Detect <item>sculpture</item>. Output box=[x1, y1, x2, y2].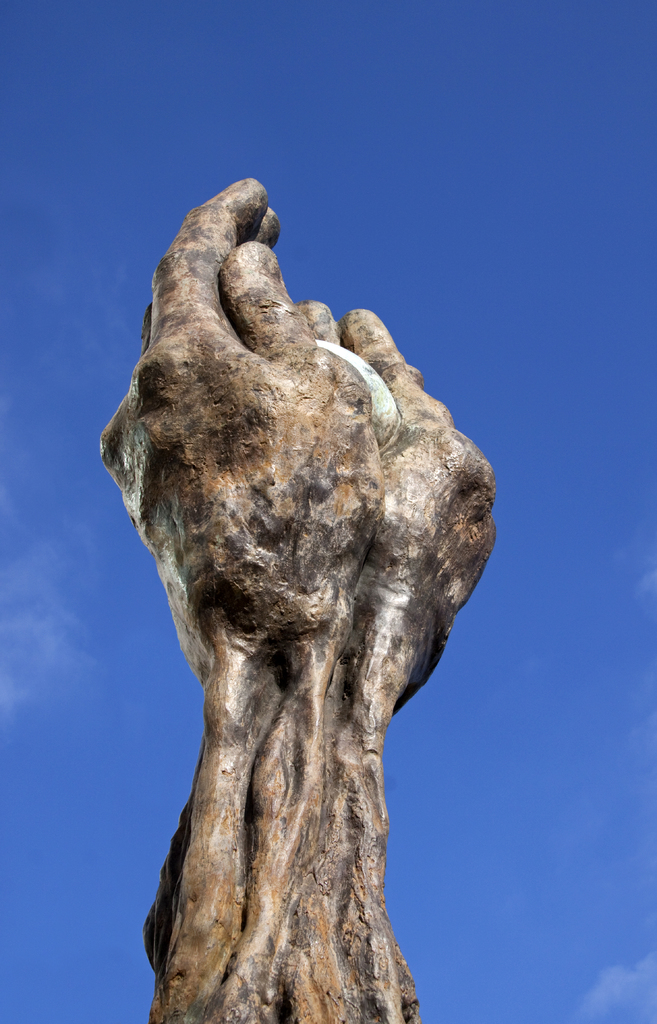
box=[95, 174, 496, 1023].
